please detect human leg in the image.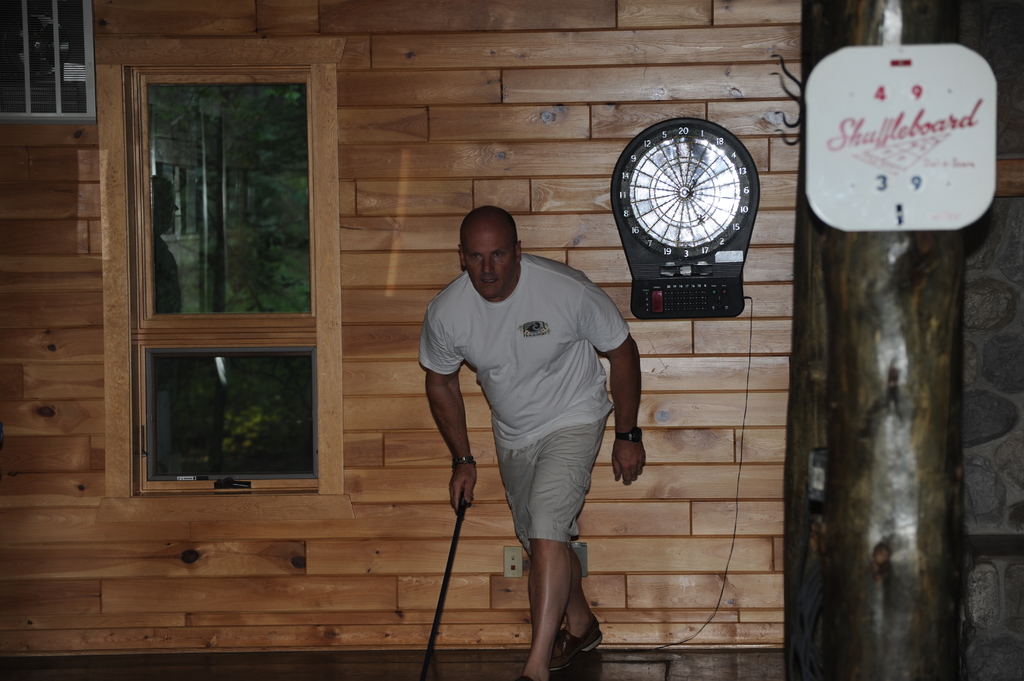
box(514, 399, 609, 680).
